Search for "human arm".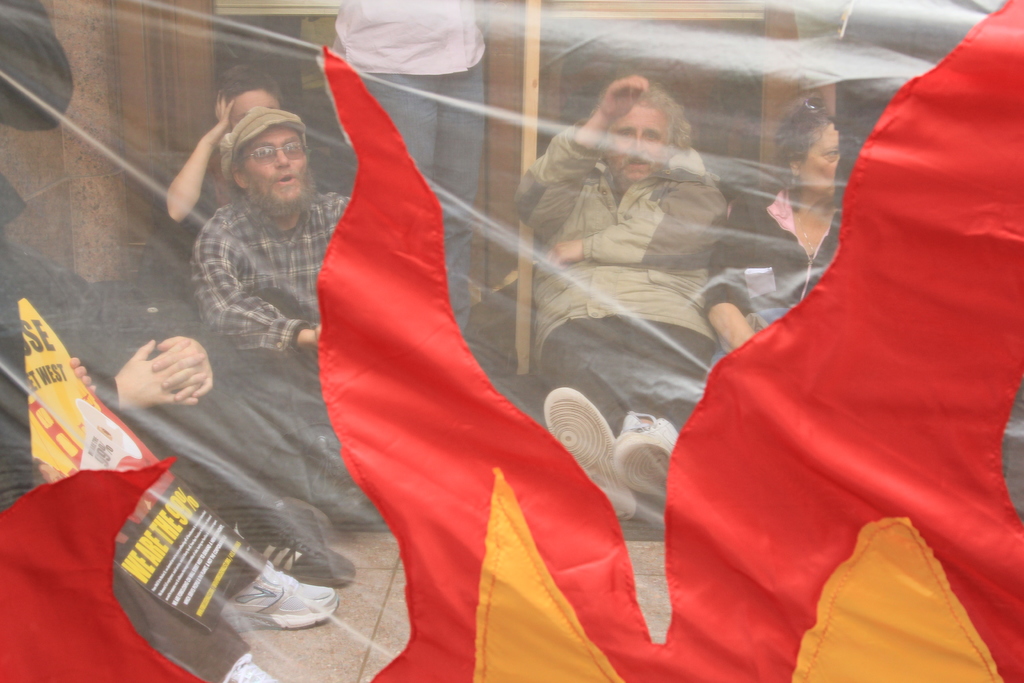
Found at locate(163, 110, 223, 230).
